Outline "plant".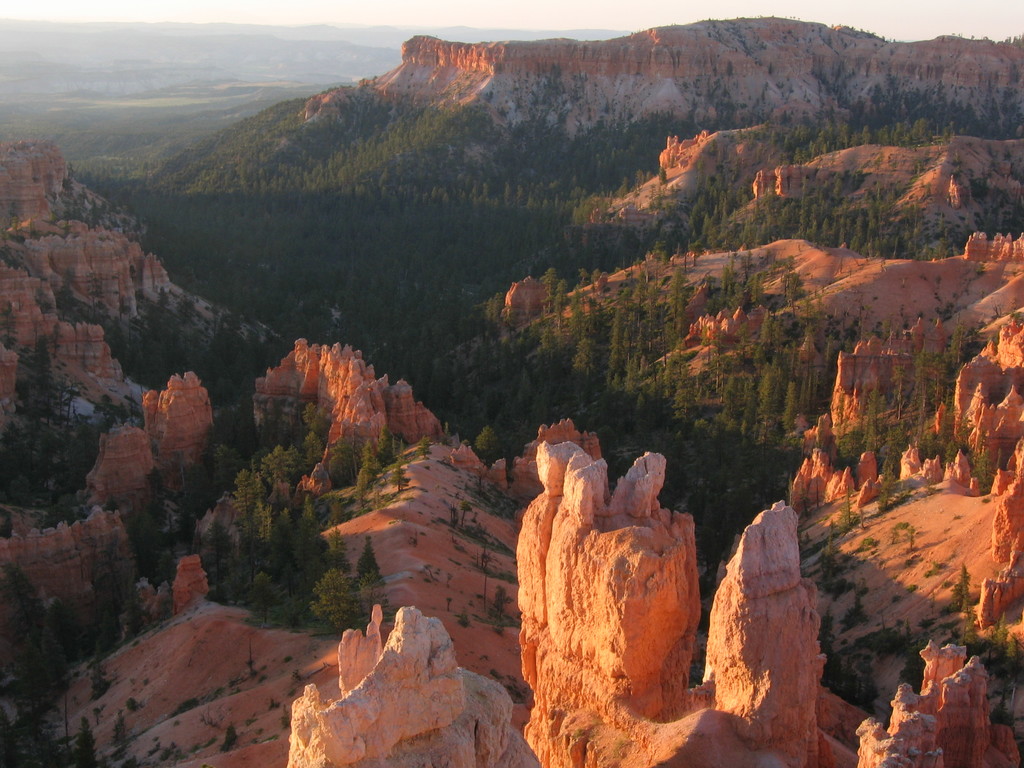
Outline: pyautogui.locateOnScreen(109, 714, 127, 753).
